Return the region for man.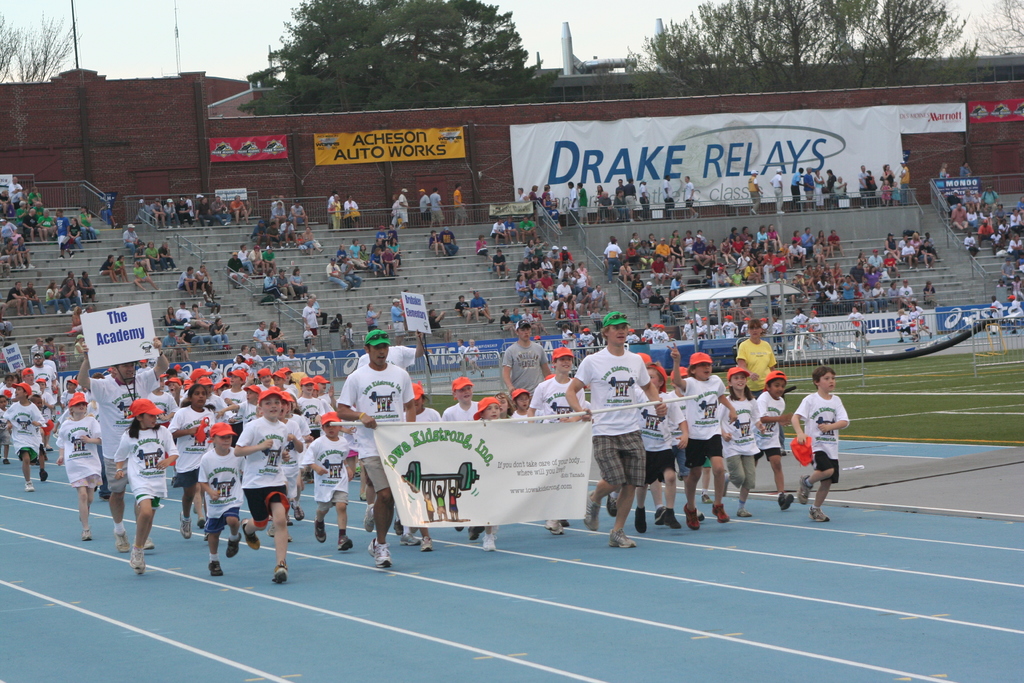
[left=123, top=224, right=141, bottom=259].
